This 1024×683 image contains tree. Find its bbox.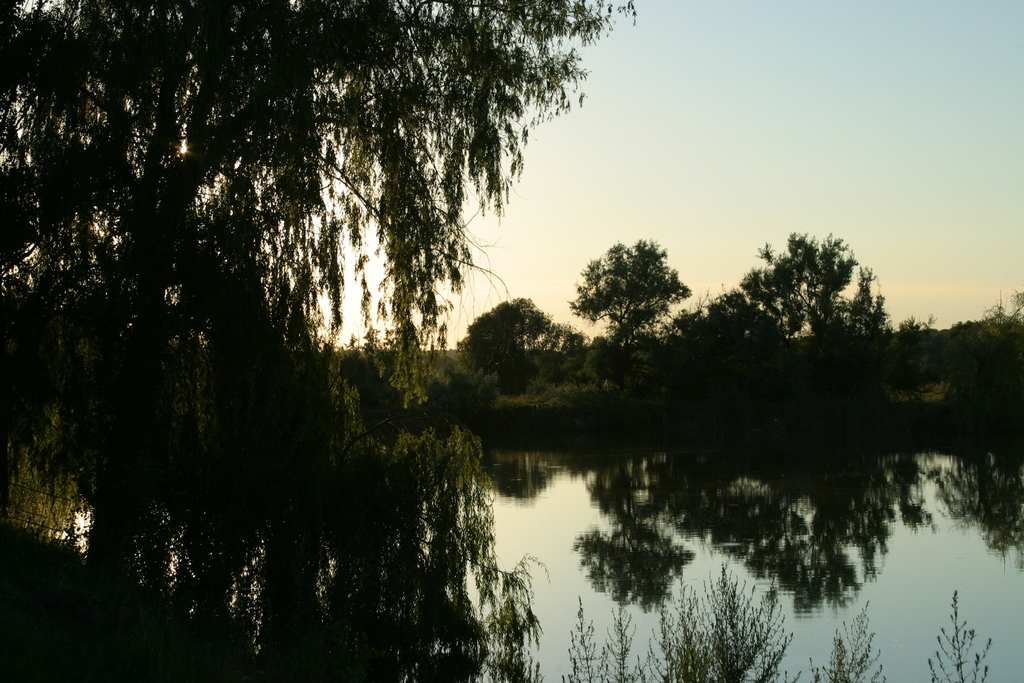
(455,295,595,375).
